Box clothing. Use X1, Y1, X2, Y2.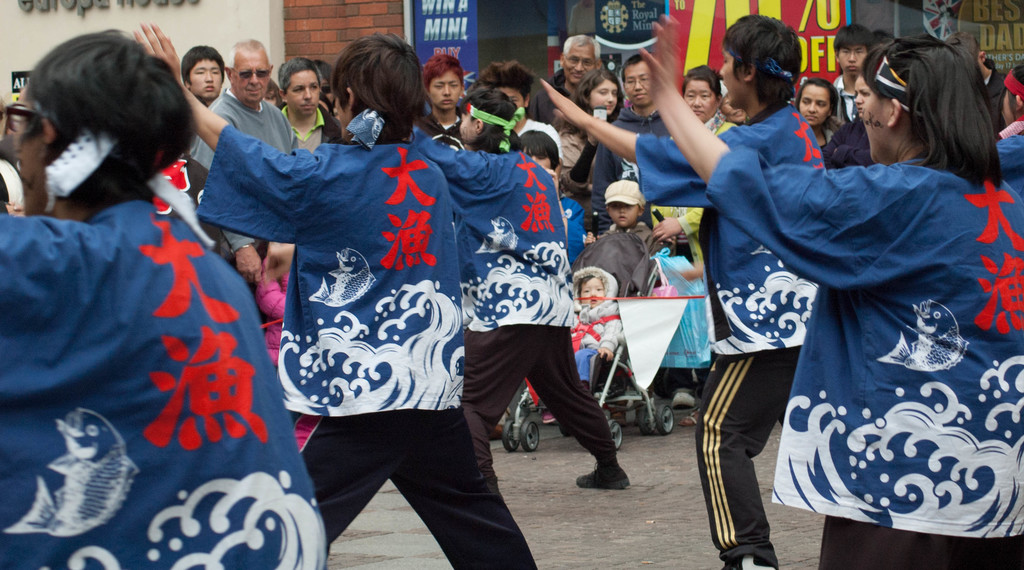
713, 103, 1009, 564.
